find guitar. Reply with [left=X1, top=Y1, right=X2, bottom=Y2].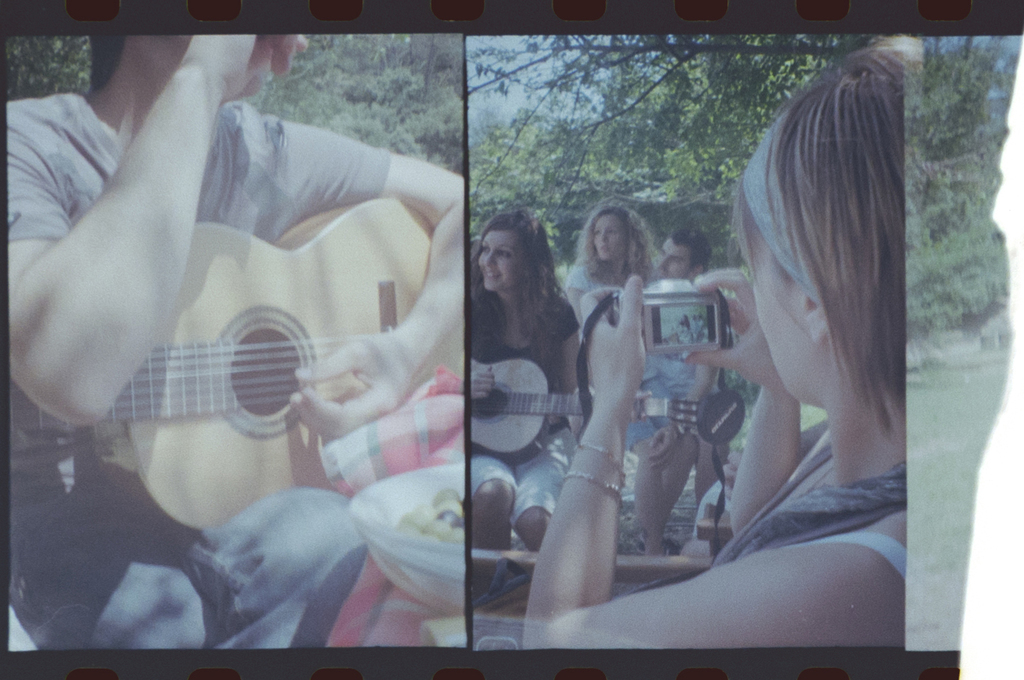
[left=463, top=345, right=733, bottom=460].
